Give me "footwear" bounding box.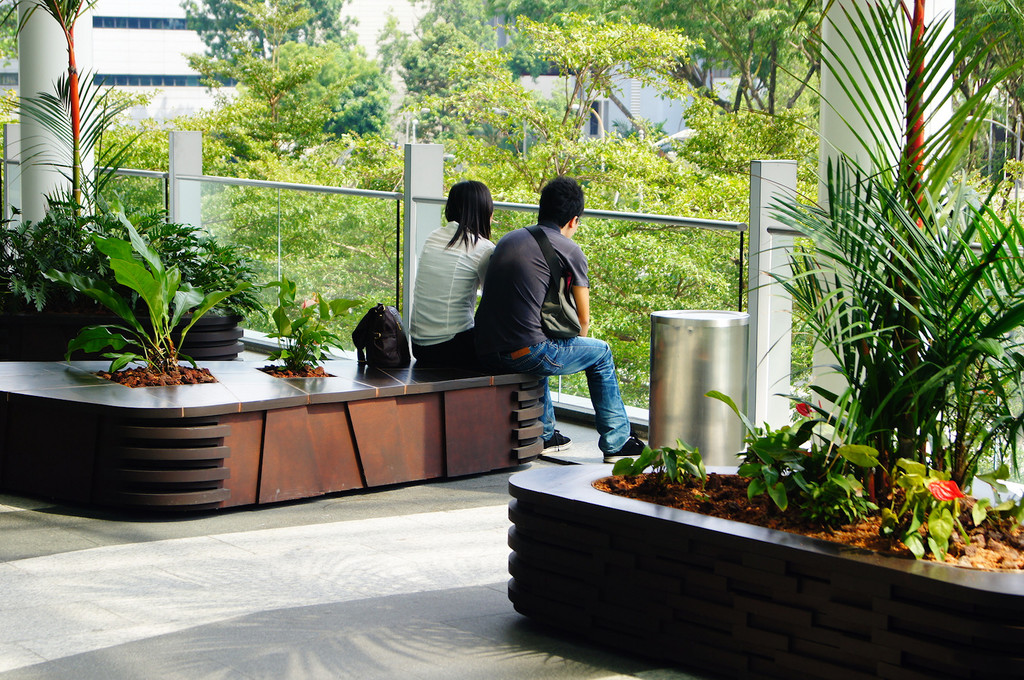
box(604, 433, 648, 464).
